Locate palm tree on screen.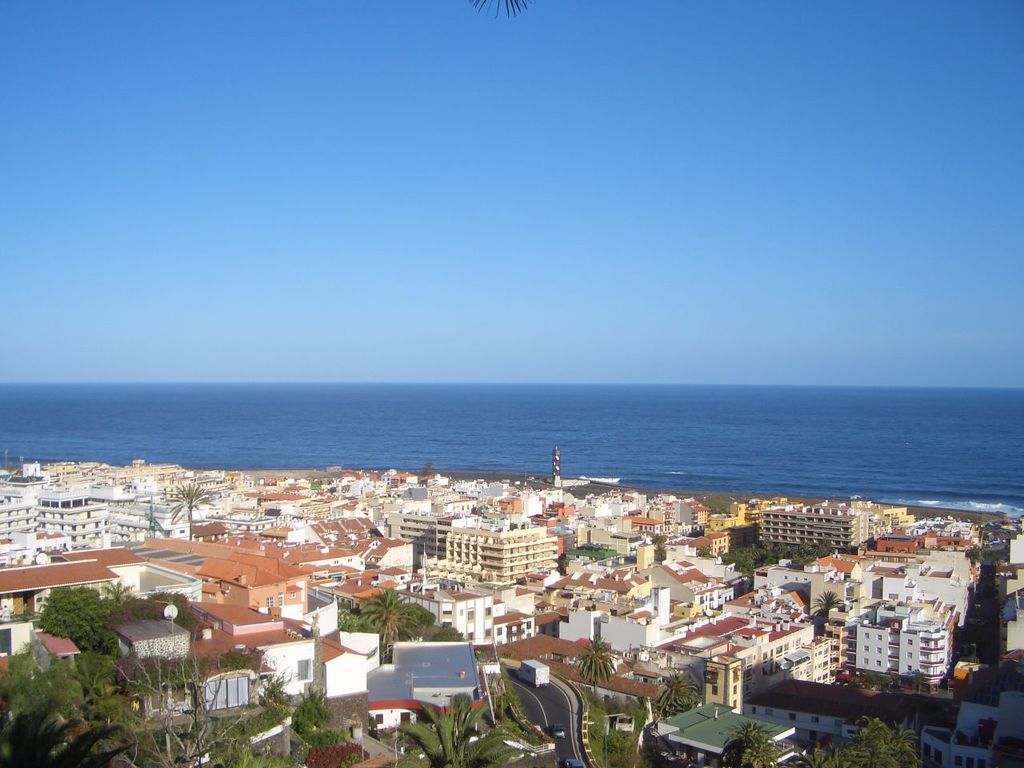
On screen at (x1=645, y1=666, x2=702, y2=738).
